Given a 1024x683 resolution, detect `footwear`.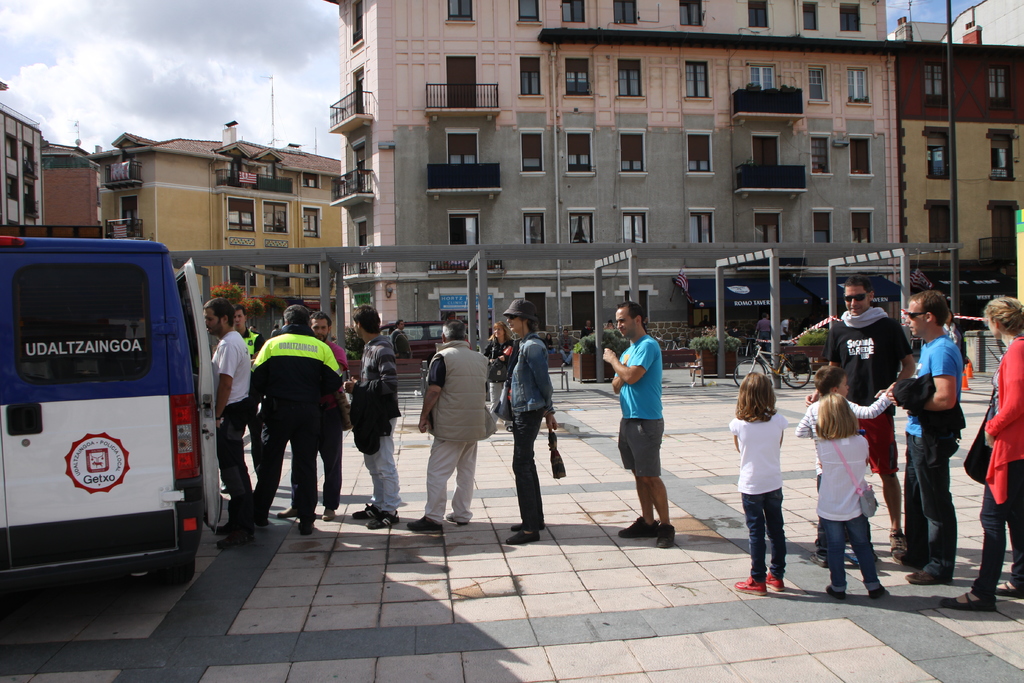
764/573/785/598.
